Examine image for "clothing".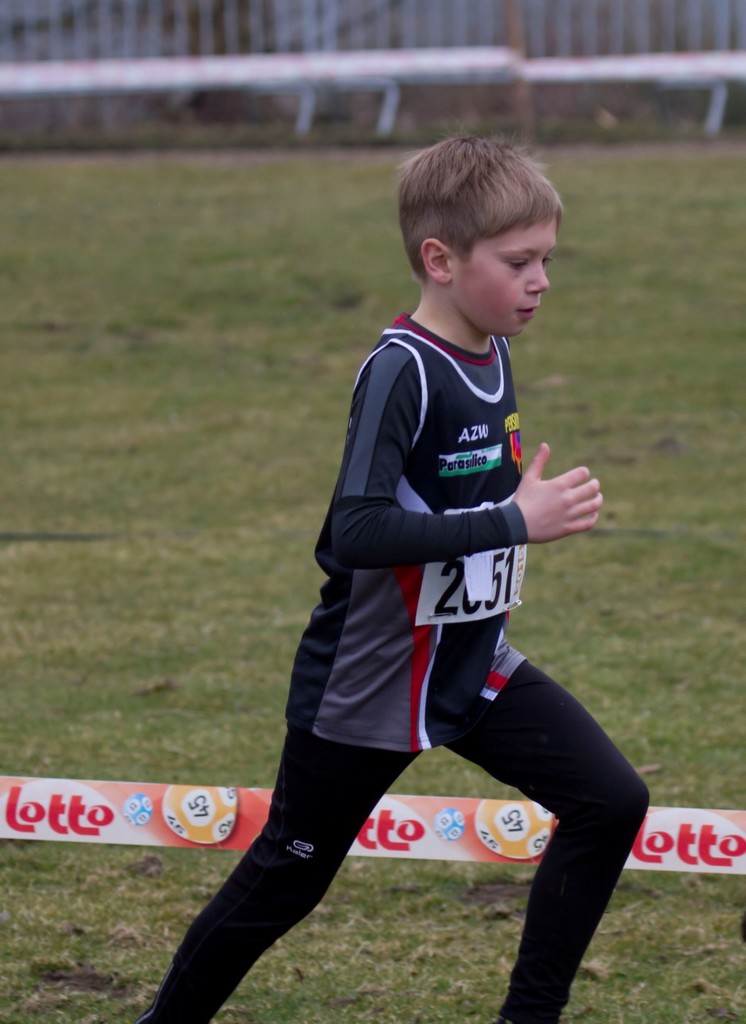
Examination result: 145 320 650 1020.
